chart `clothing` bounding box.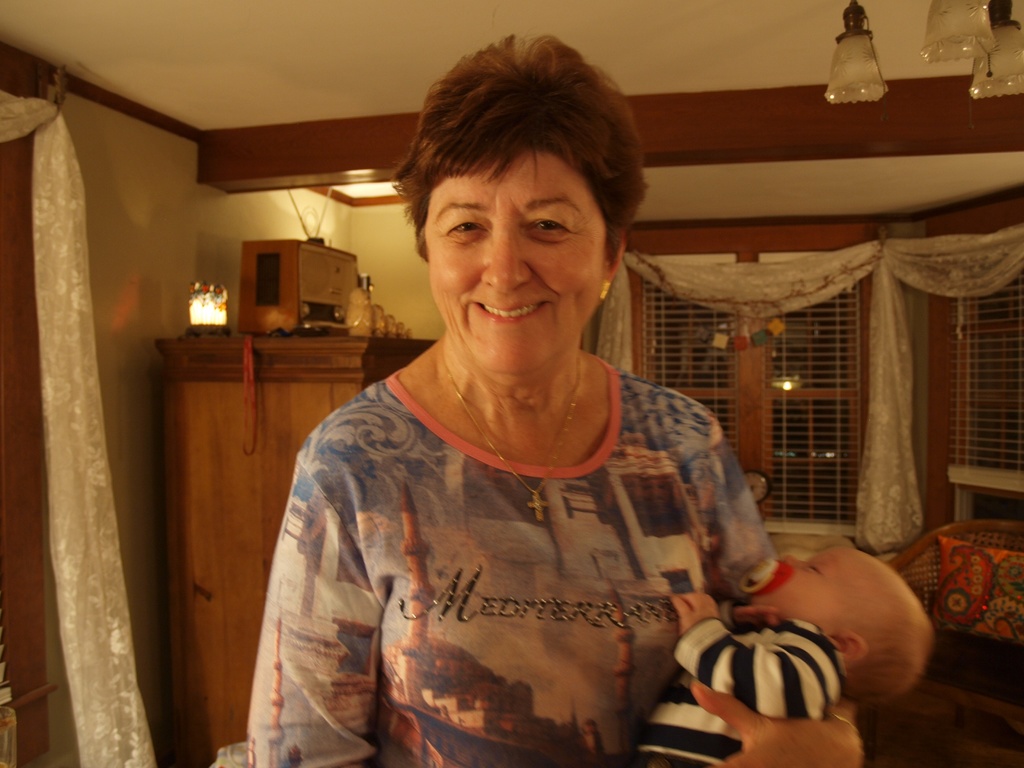
Charted: Rect(284, 295, 771, 767).
